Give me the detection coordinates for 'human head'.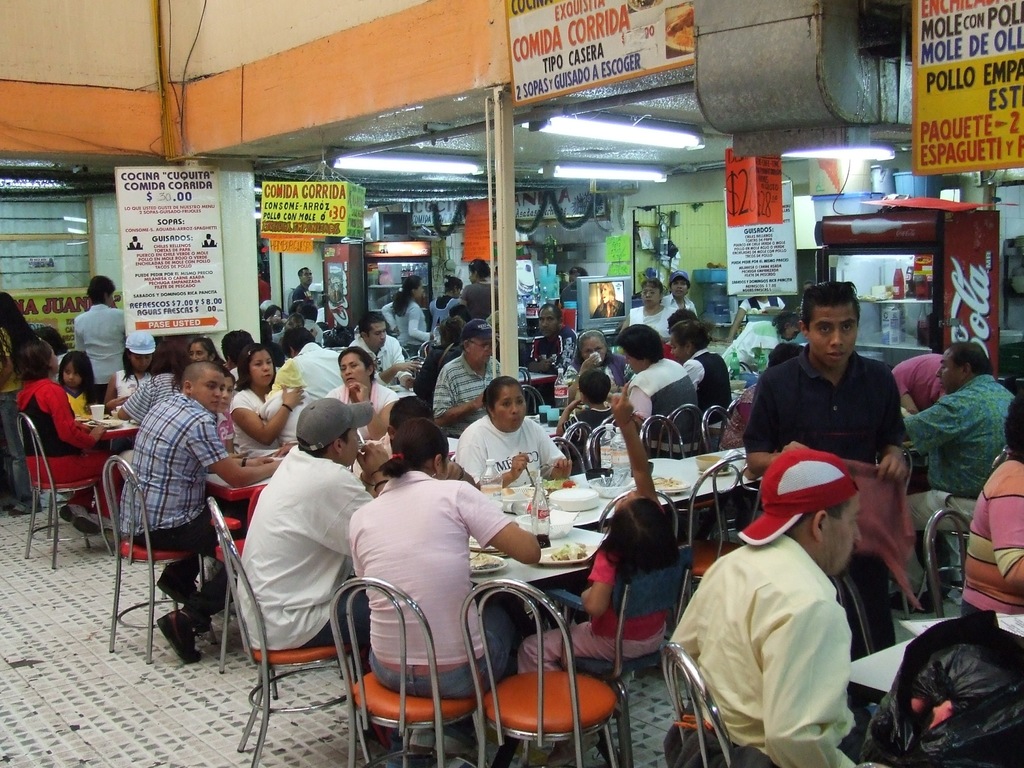
box=[296, 264, 313, 285].
